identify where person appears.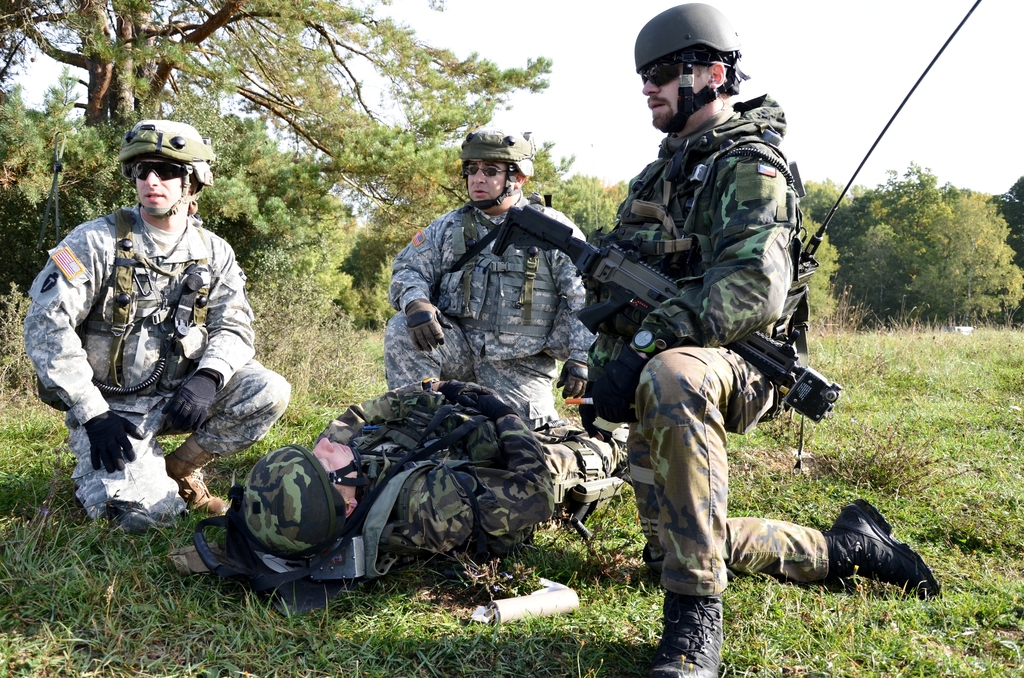
Appears at 580:0:941:677.
